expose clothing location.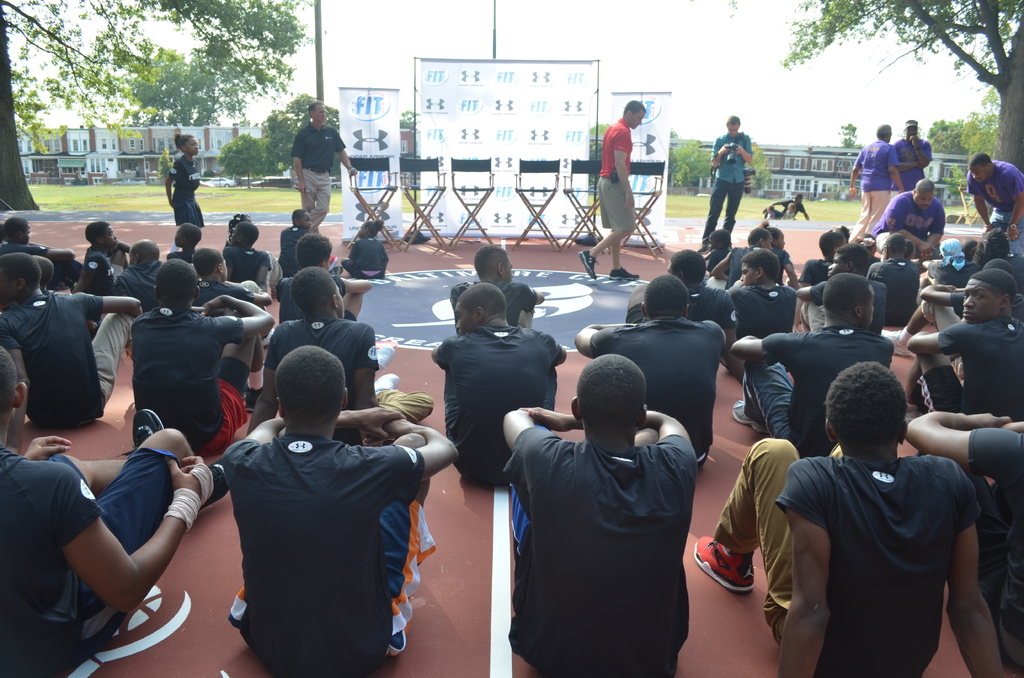
Exposed at bbox(586, 309, 726, 469).
